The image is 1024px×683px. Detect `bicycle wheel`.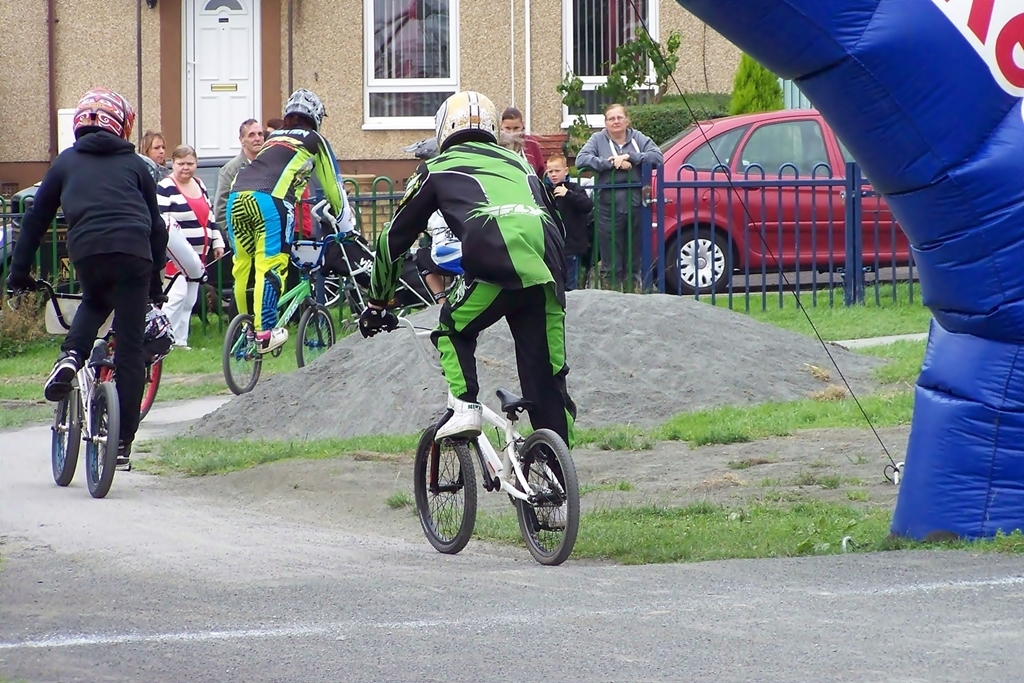
Detection: (83, 378, 123, 501).
